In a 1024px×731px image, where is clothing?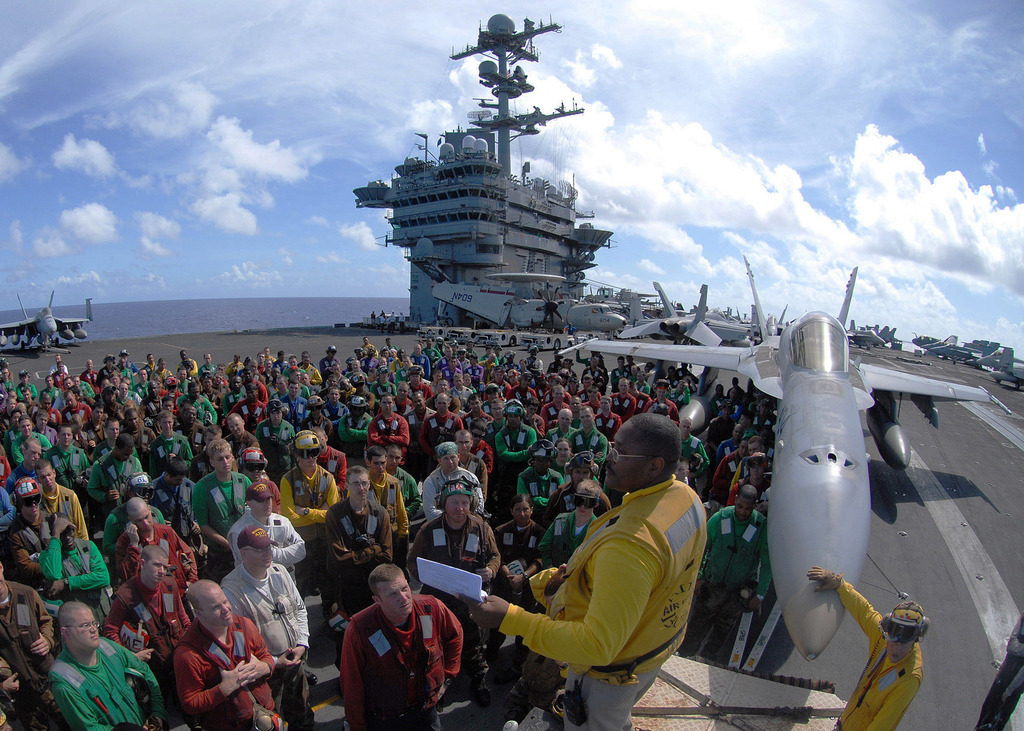
216,561,311,730.
